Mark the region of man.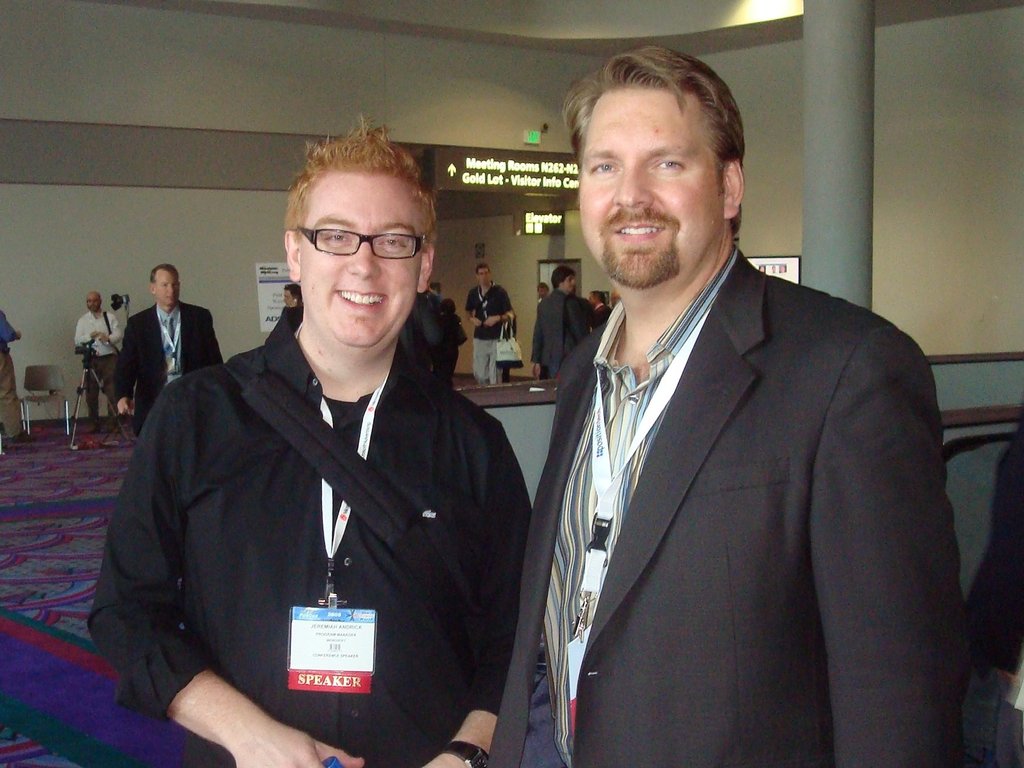
Region: <bbox>0, 302, 26, 442</bbox>.
